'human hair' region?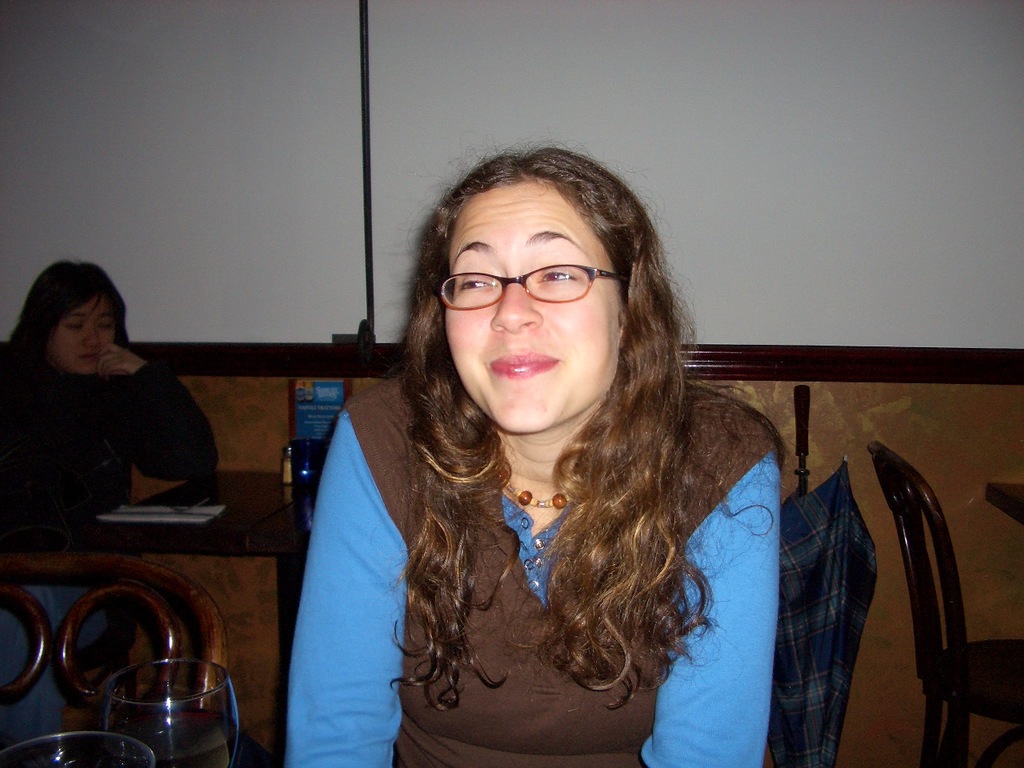
[385,133,793,725]
